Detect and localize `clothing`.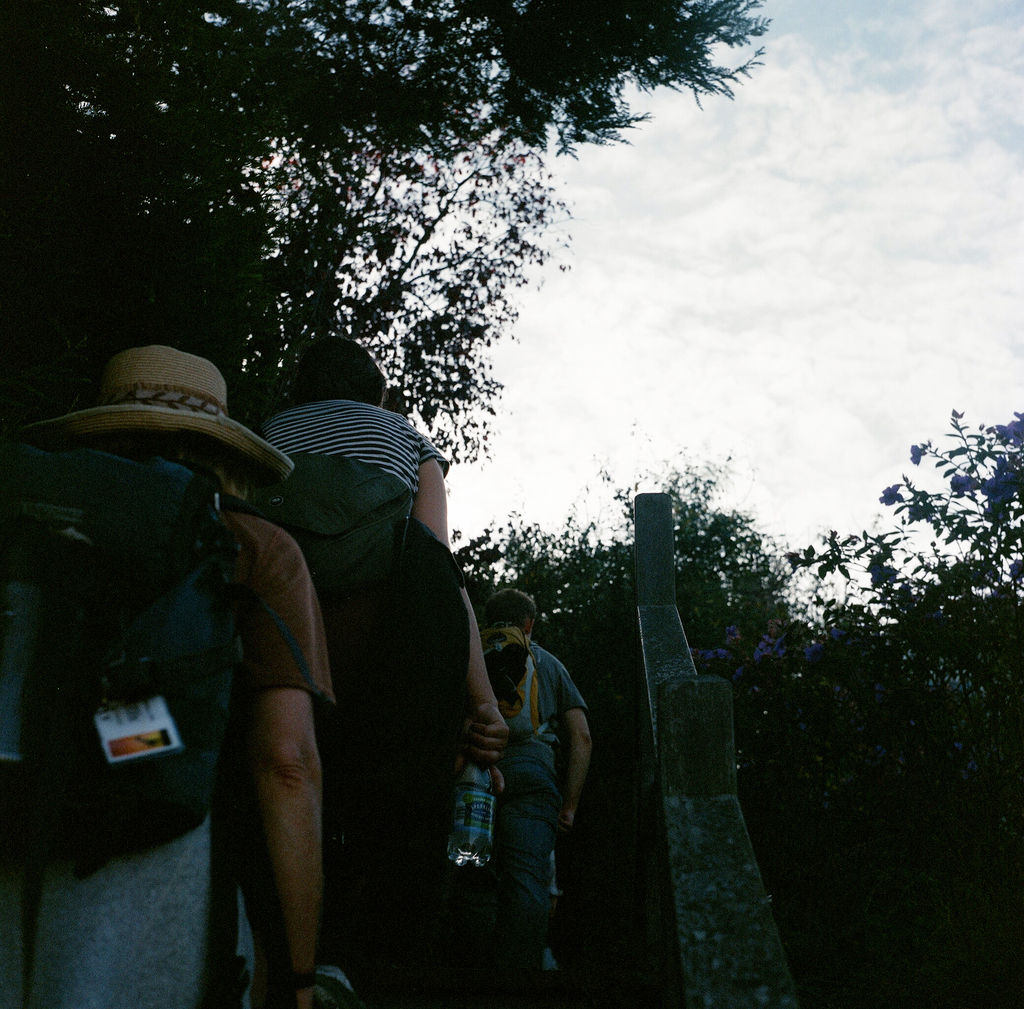
Localized at (left=0, top=499, right=335, bottom=1006).
